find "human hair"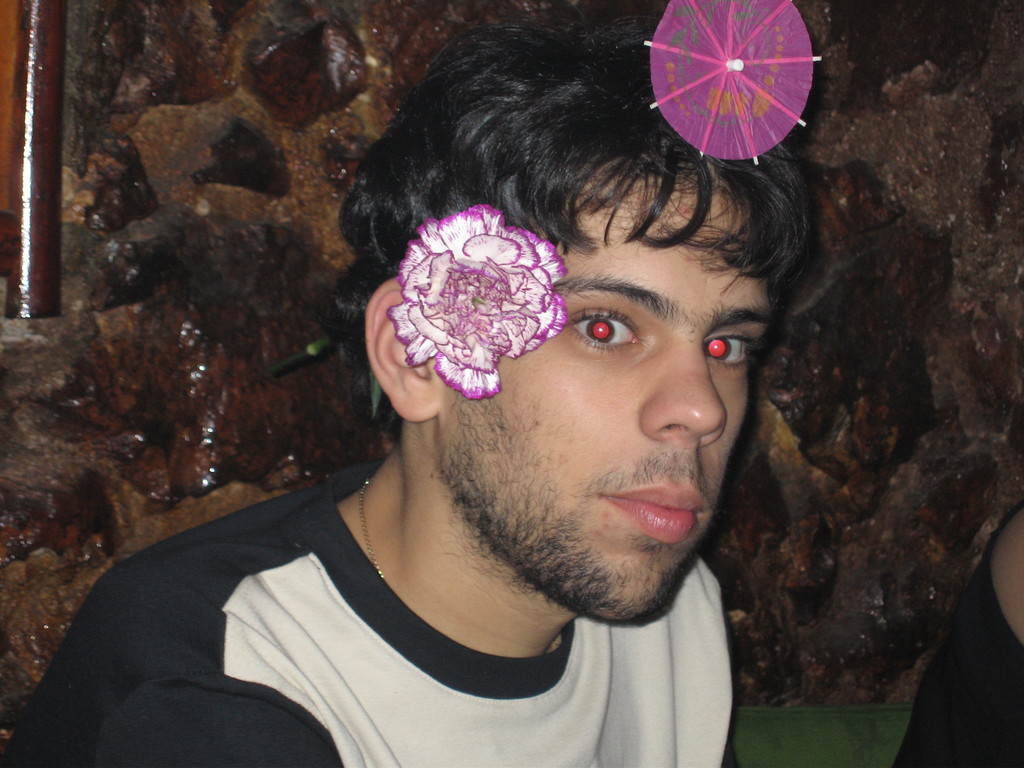
left=324, top=6, right=811, bottom=433
